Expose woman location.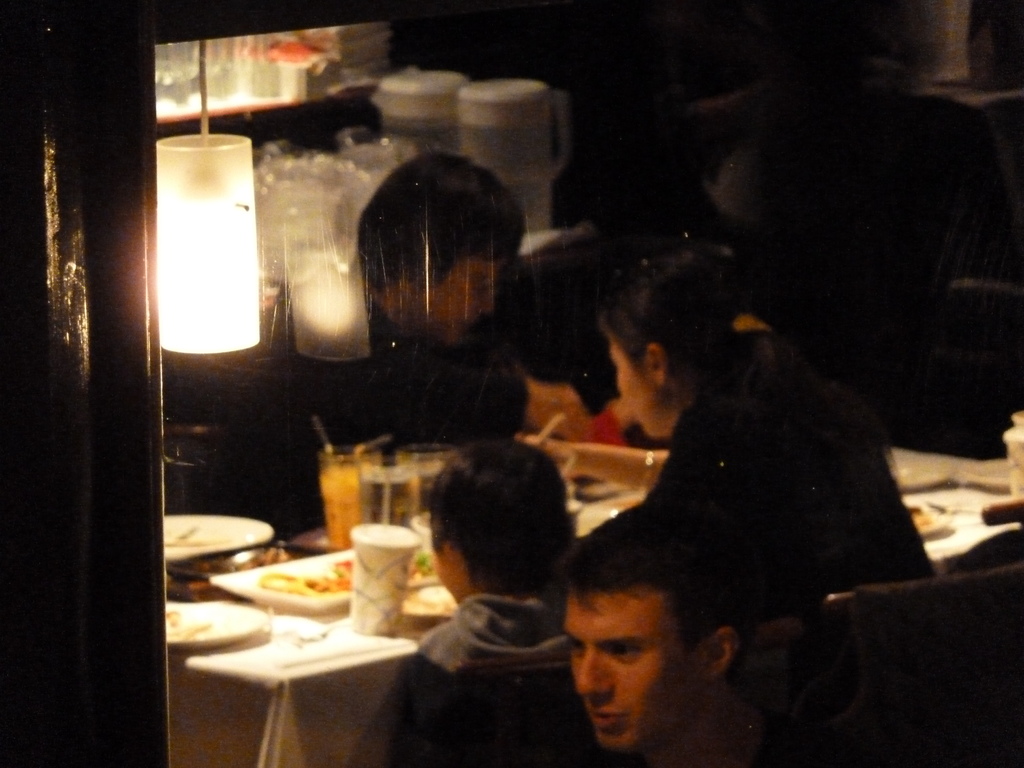
Exposed at [left=573, top=250, right=841, bottom=608].
